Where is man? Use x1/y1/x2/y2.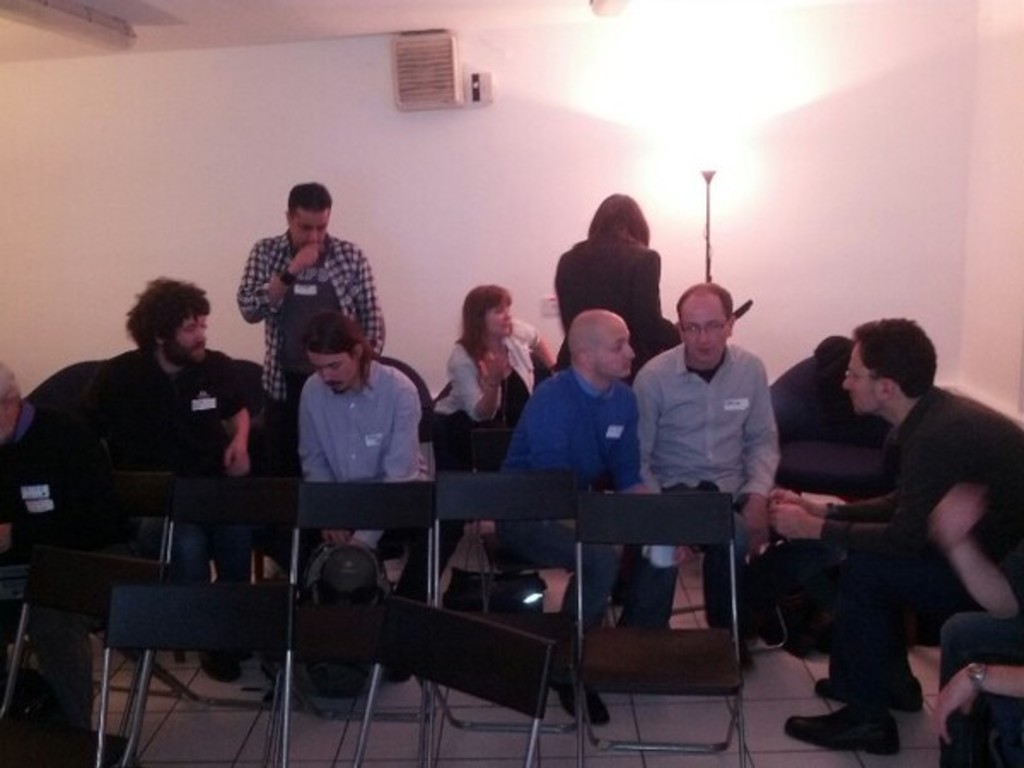
90/278/270/684.
